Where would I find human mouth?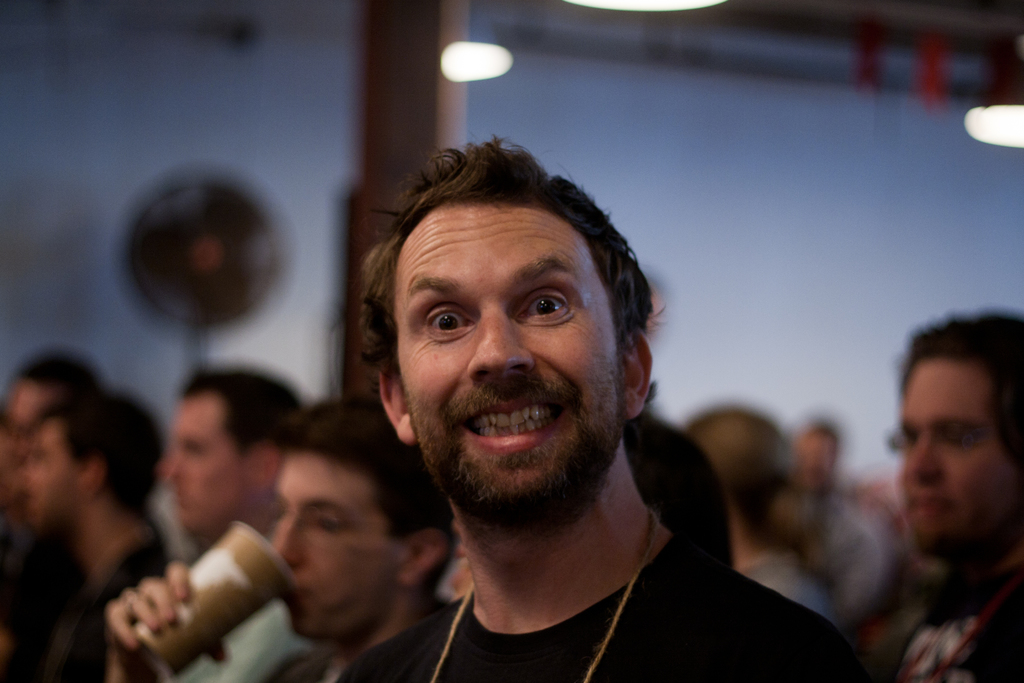
At (x1=462, y1=402, x2=566, y2=452).
